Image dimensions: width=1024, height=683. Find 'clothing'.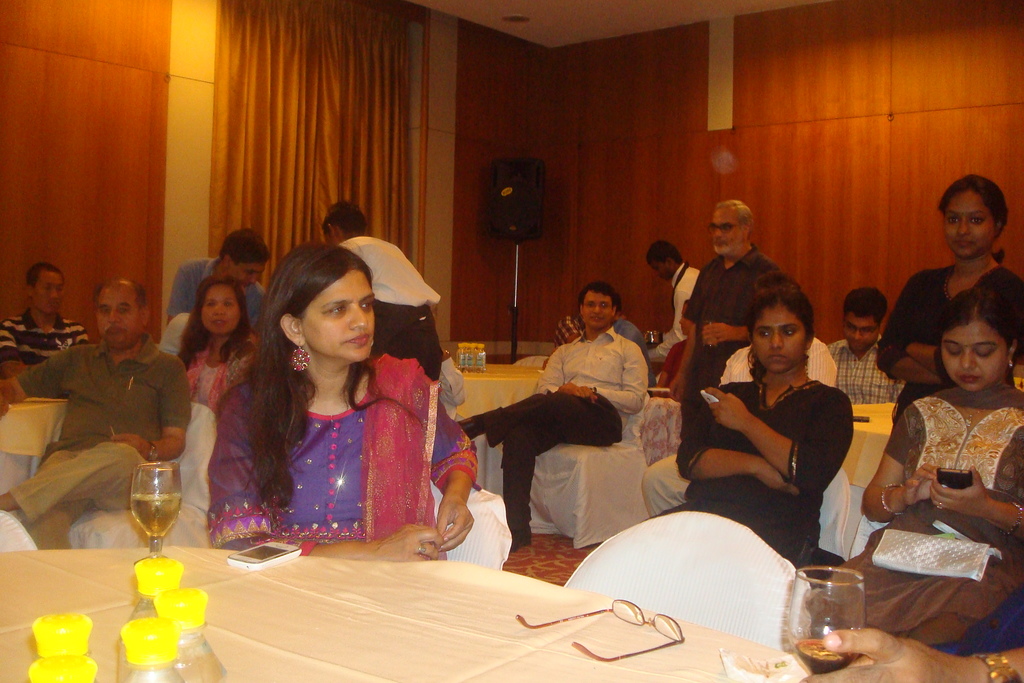
[339, 229, 454, 386].
